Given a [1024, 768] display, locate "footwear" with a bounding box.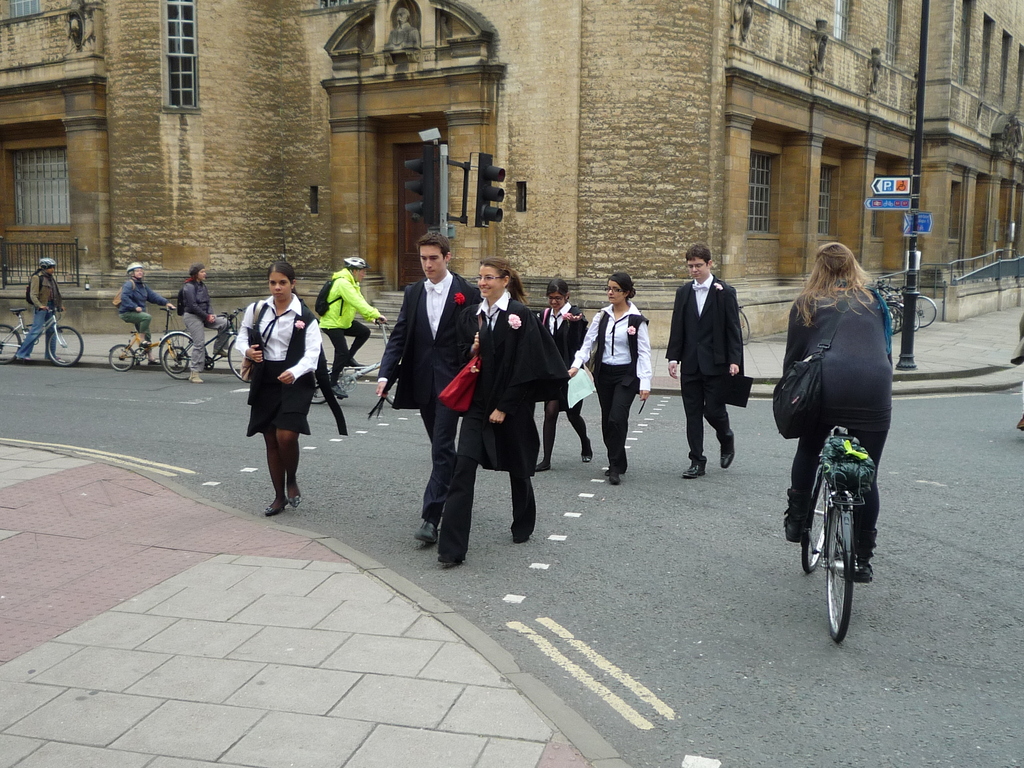
Located: select_region(536, 460, 553, 471).
